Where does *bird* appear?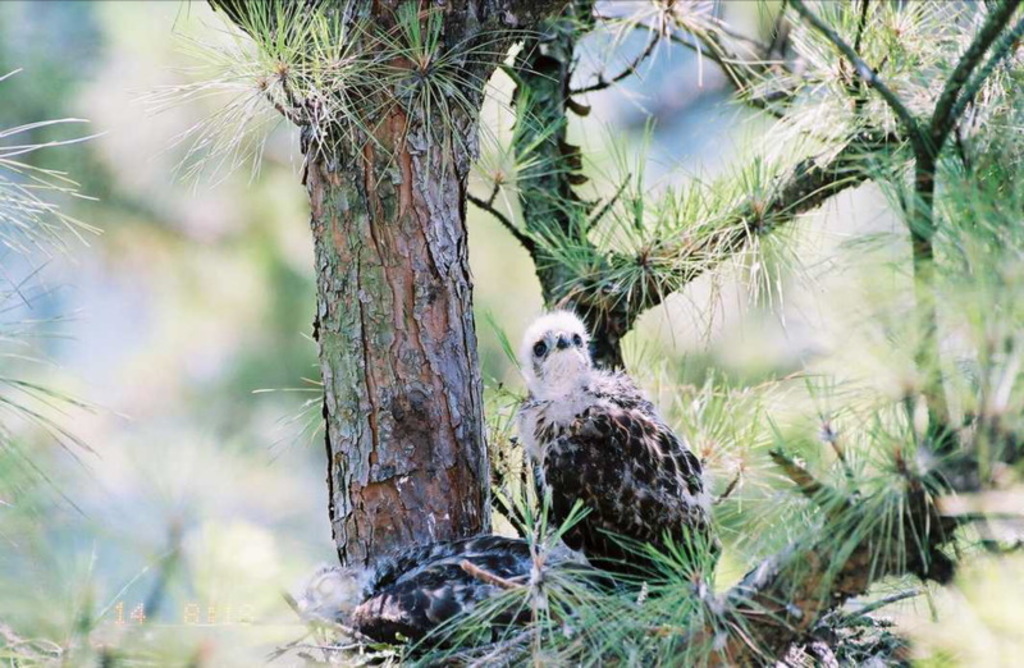
Appears at region(520, 319, 719, 578).
